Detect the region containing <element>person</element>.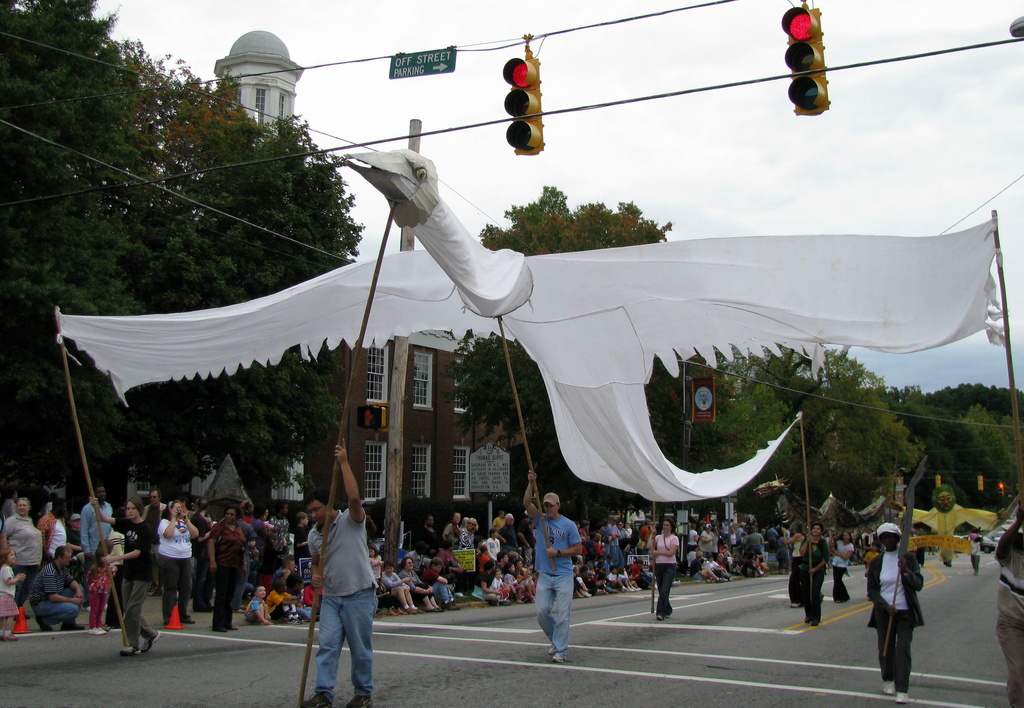
Rect(525, 478, 586, 663).
